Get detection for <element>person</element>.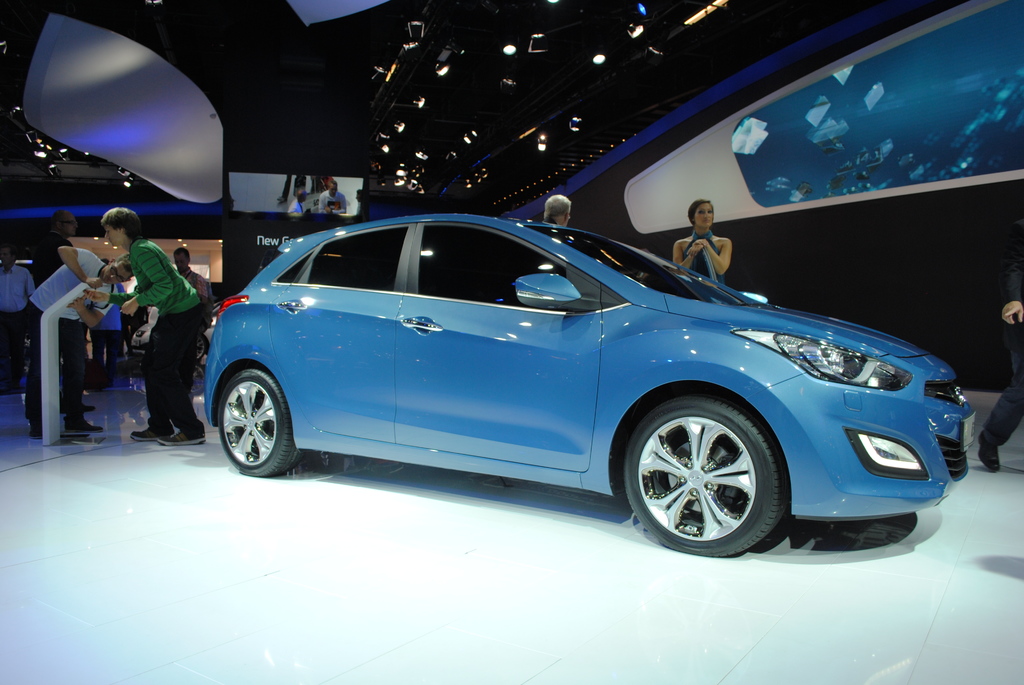
Detection: box=[314, 181, 346, 215].
